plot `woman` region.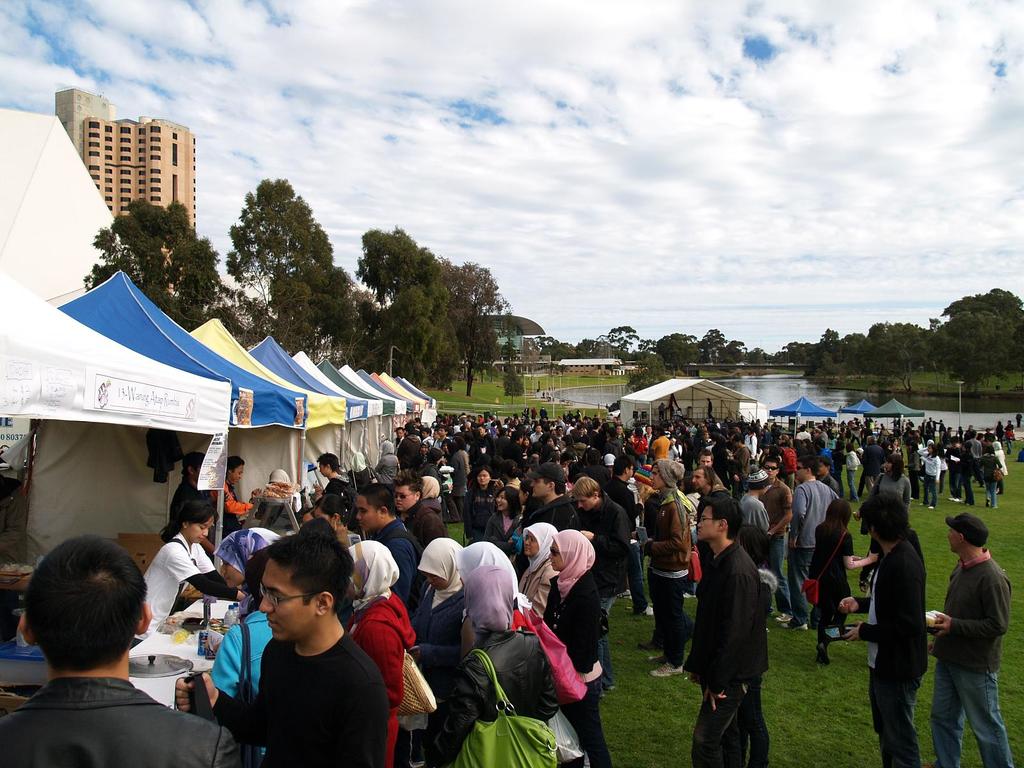
Plotted at x1=401 y1=532 x2=478 y2=684.
